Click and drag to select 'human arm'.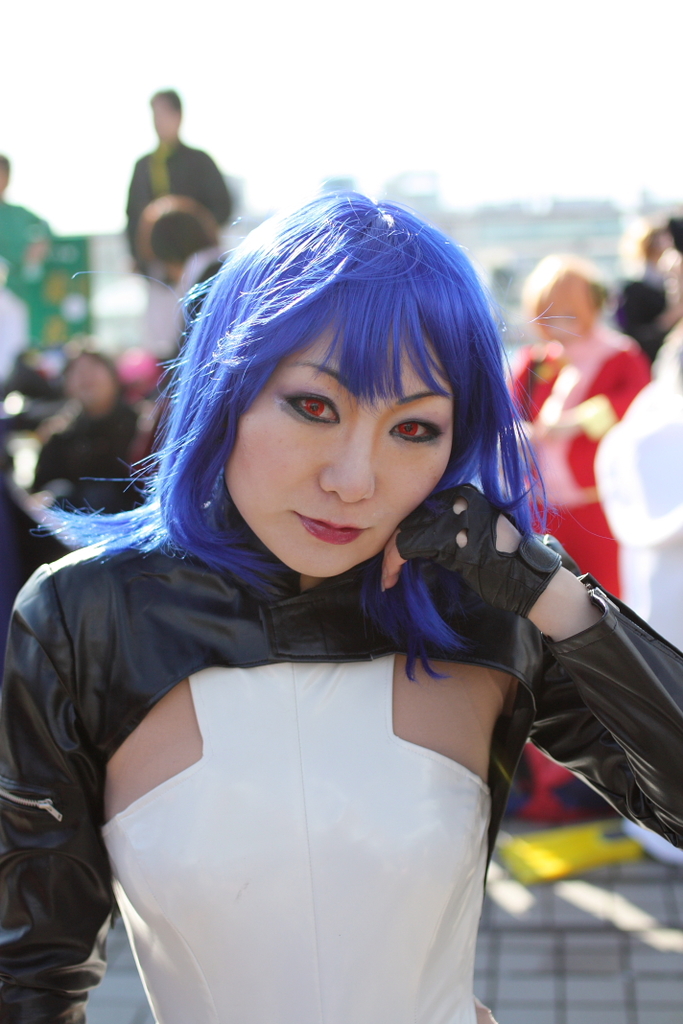
Selection: 365/477/682/851.
